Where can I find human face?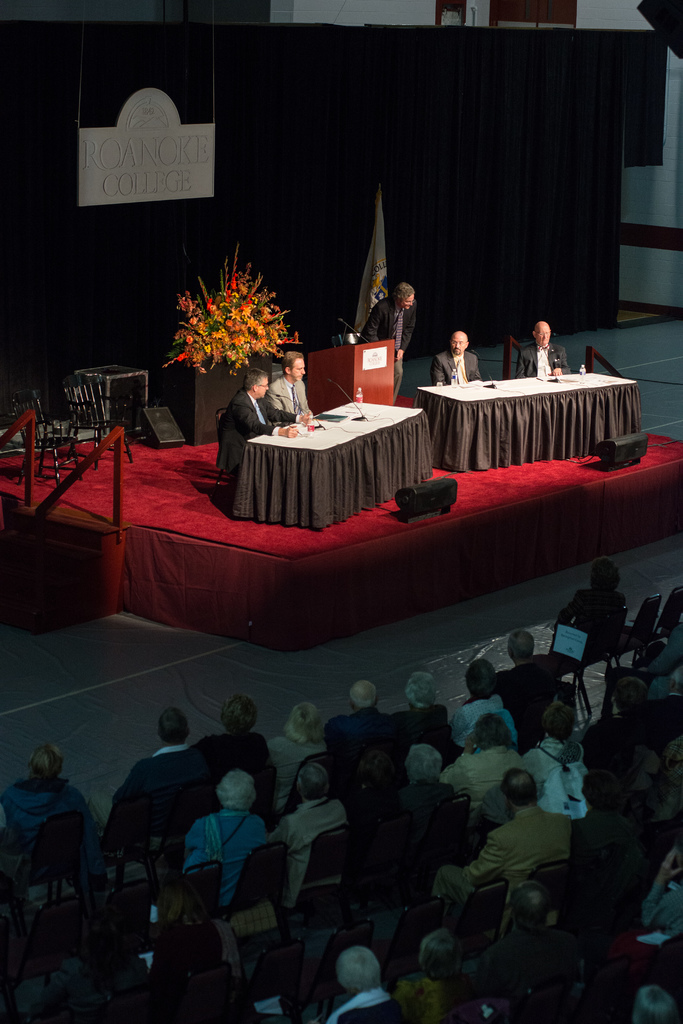
You can find it at x1=404, y1=287, x2=414, y2=310.
